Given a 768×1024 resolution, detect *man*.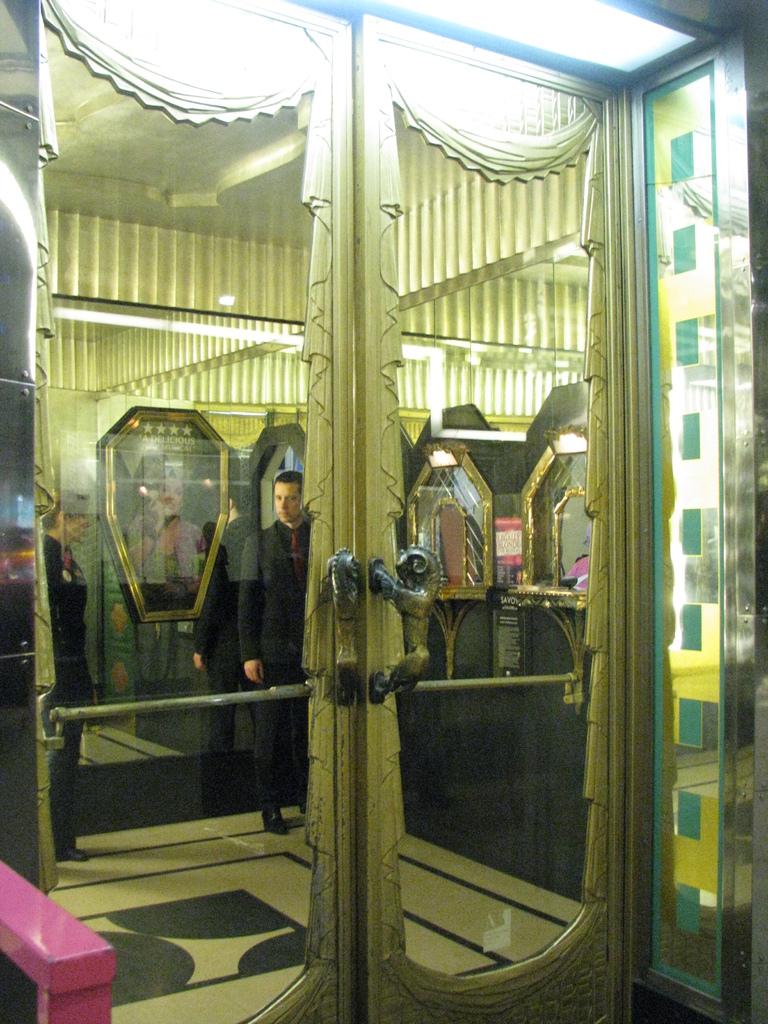
[left=239, top=471, right=314, bottom=833].
